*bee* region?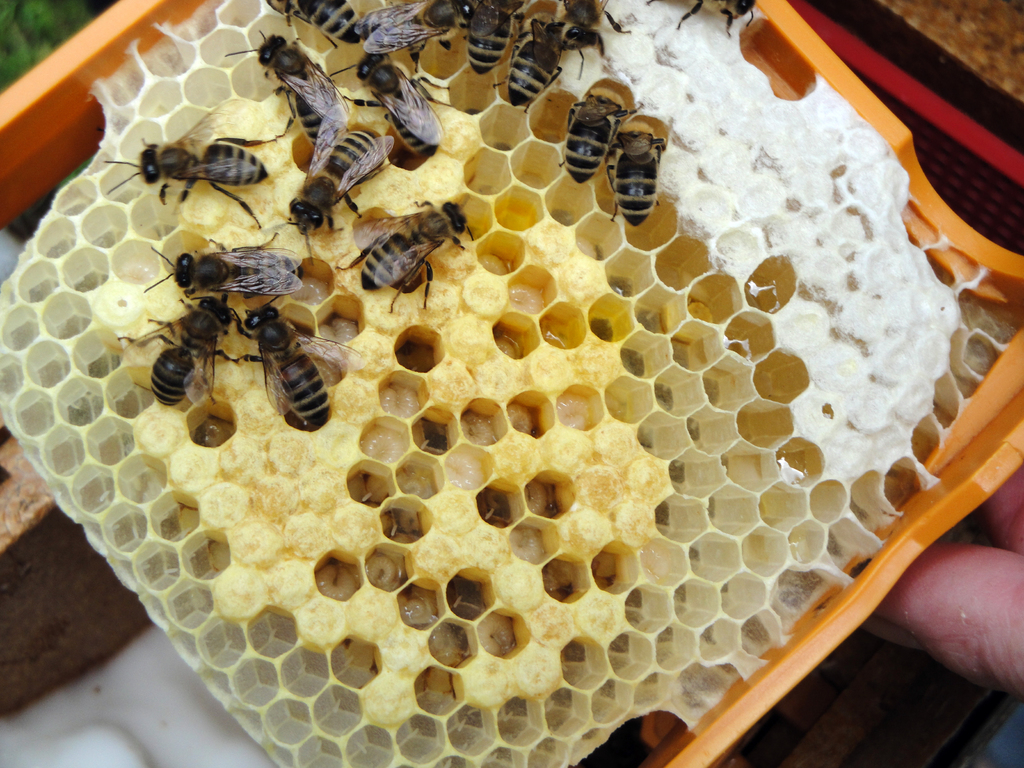
{"left": 280, "top": 113, "right": 408, "bottom": 227}
